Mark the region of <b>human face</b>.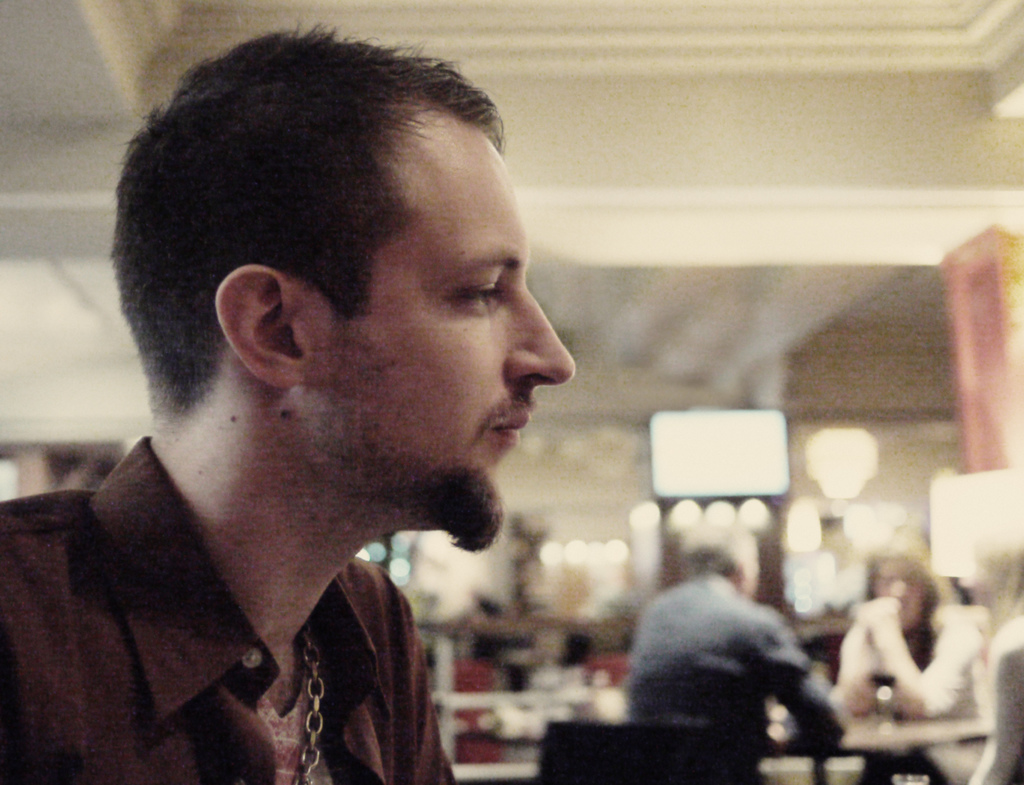
Region: 302,127,573,546.
